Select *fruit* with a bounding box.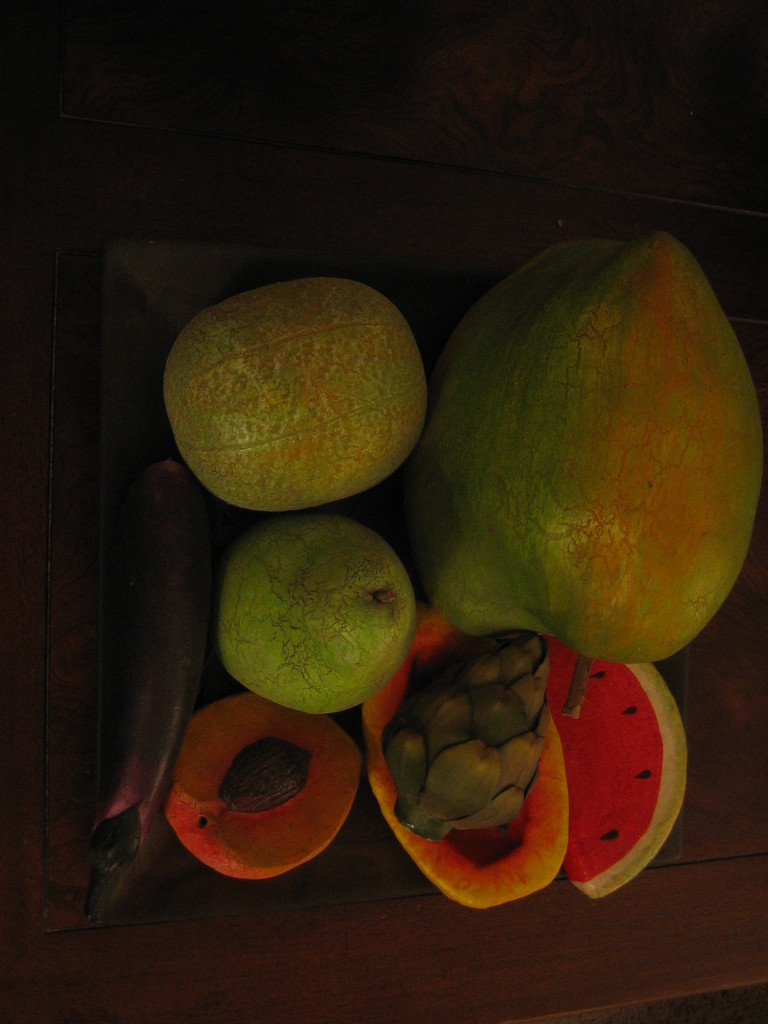
{"left": 159, "top": 279, "right": 425, "bottom": 515}.
